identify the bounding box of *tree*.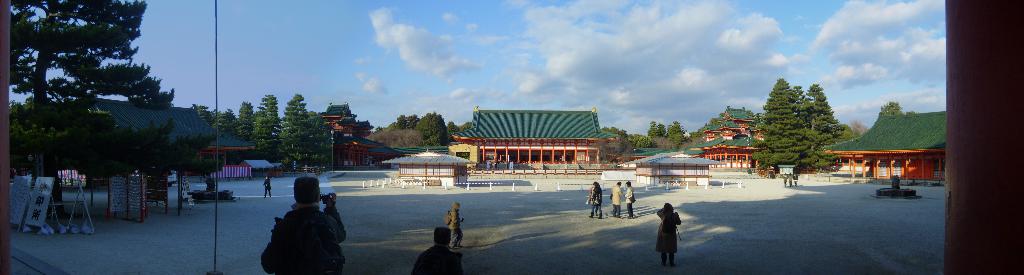
(x1=396, y1=111, x2=420, y2=129).
